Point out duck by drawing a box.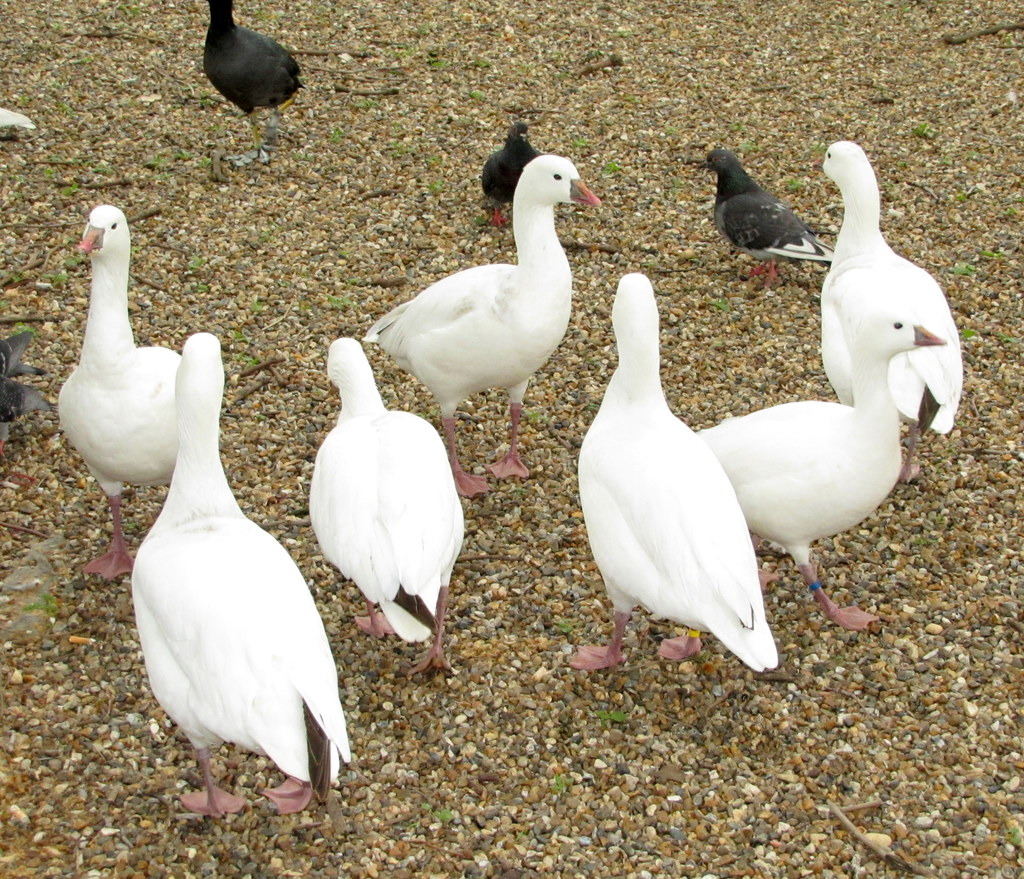
bbox=[350, 143, 614, 414].
